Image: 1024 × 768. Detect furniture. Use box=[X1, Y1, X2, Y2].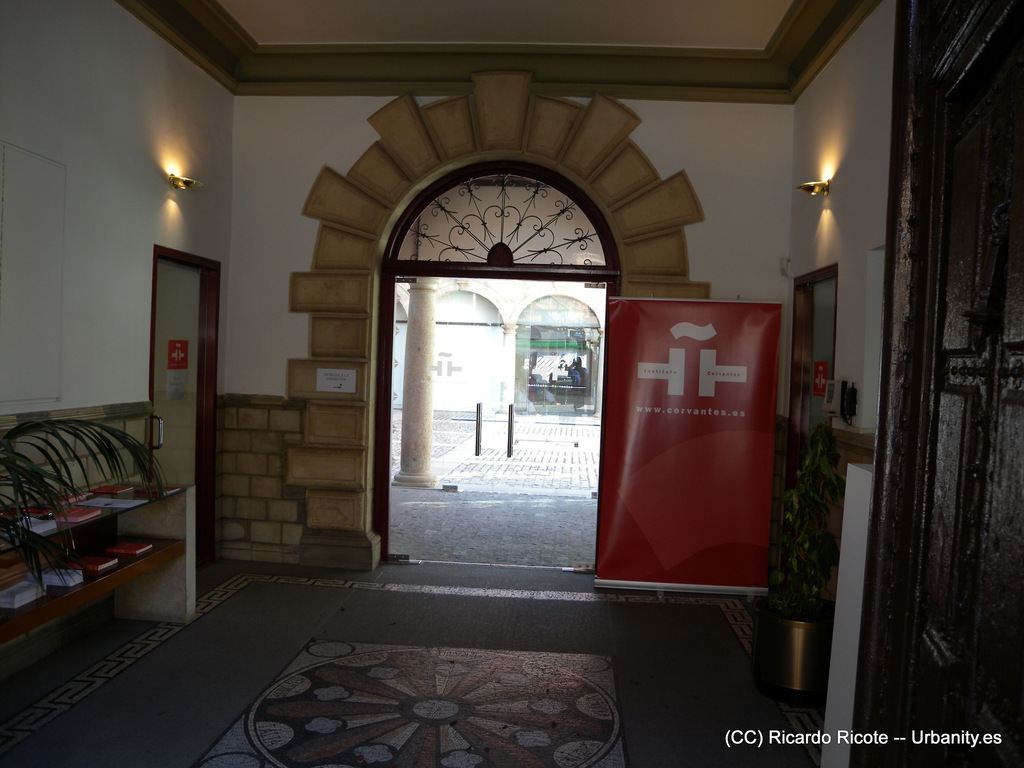
box=[0, 477, 198, 642].
